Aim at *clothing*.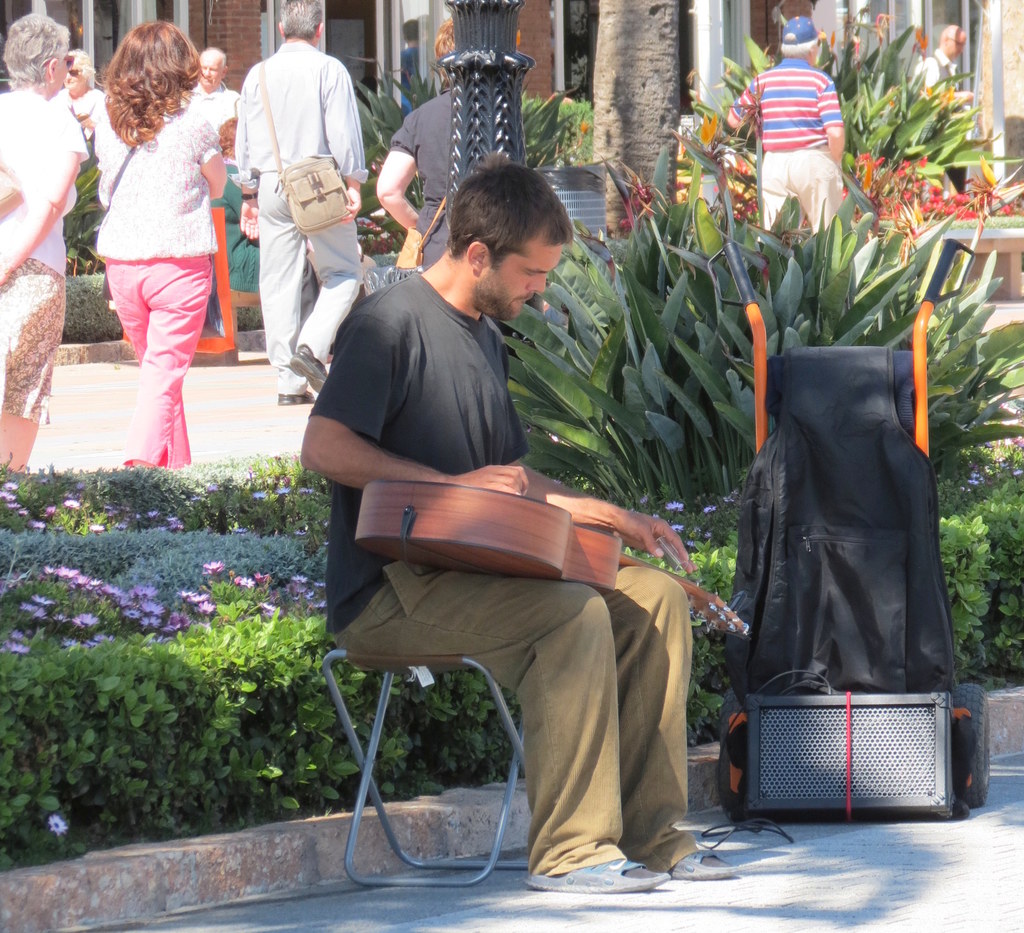
Aimed at (910,50,971,190).
